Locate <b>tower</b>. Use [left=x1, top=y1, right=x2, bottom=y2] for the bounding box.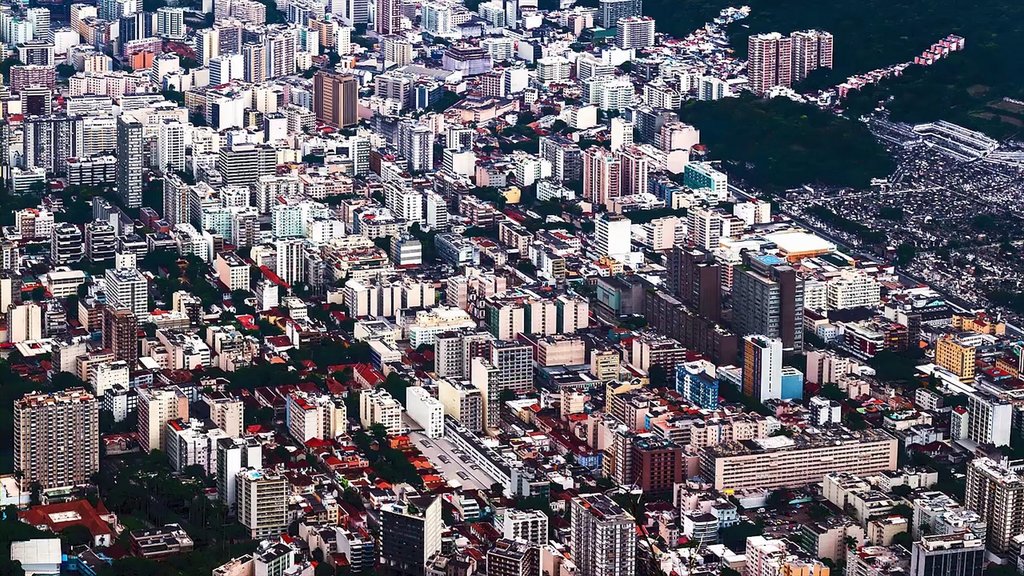
[left=572, top=493, right=634, bottom=575].
